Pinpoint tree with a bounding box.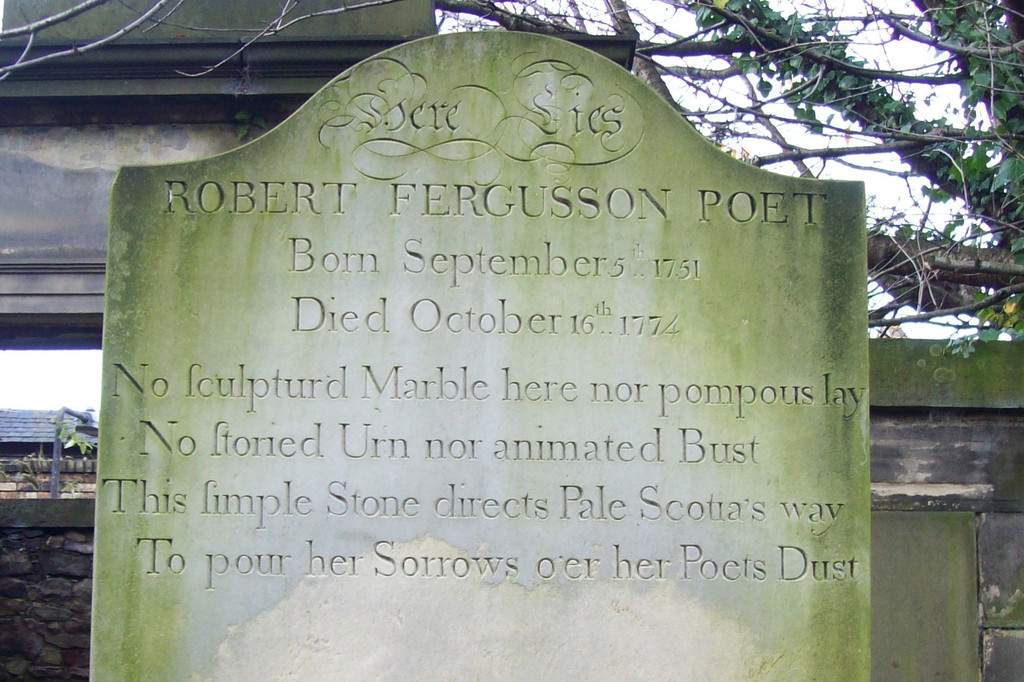
bbox=[0, 0, 1023, 333].
